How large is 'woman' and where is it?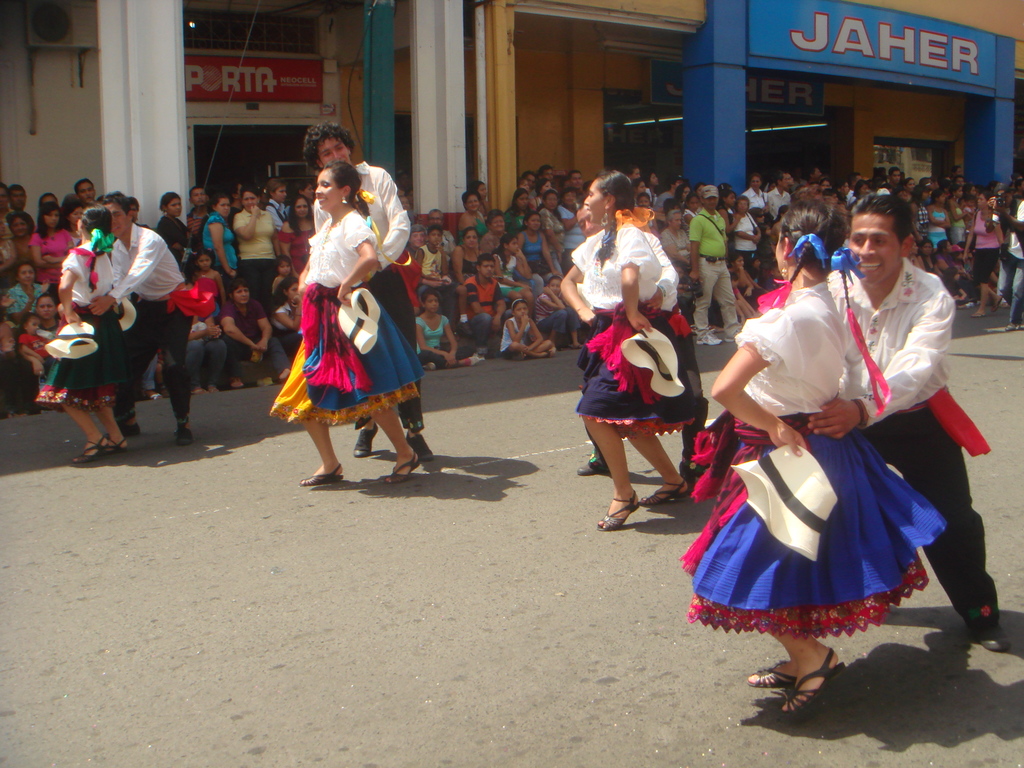
Bounding box: <region>275, 188, 324, 285</region>.
